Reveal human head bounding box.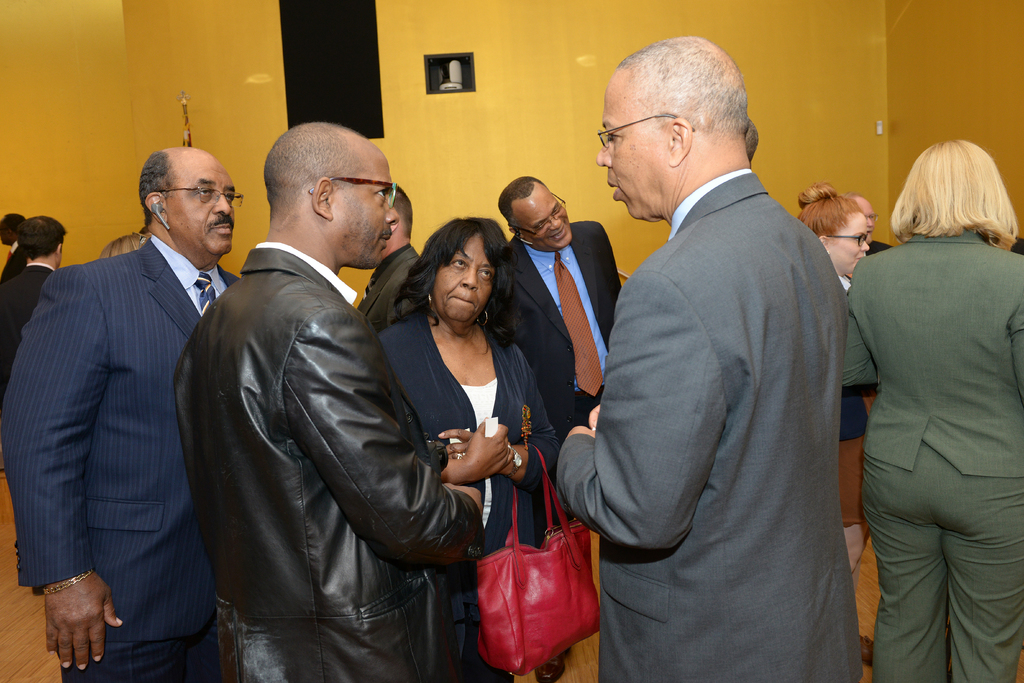
Revealed: bbox=[846, 192, 875, 238].
